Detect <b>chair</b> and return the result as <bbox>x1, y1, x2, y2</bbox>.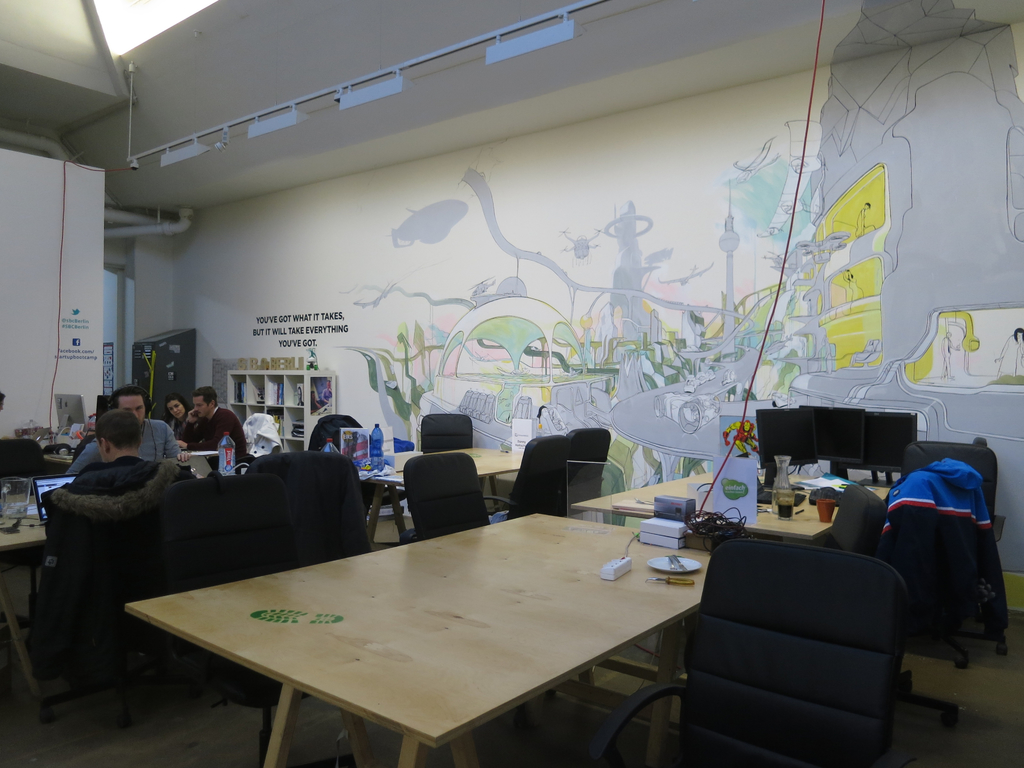
<bbox>680, 532, 918, 767</bbox>.
